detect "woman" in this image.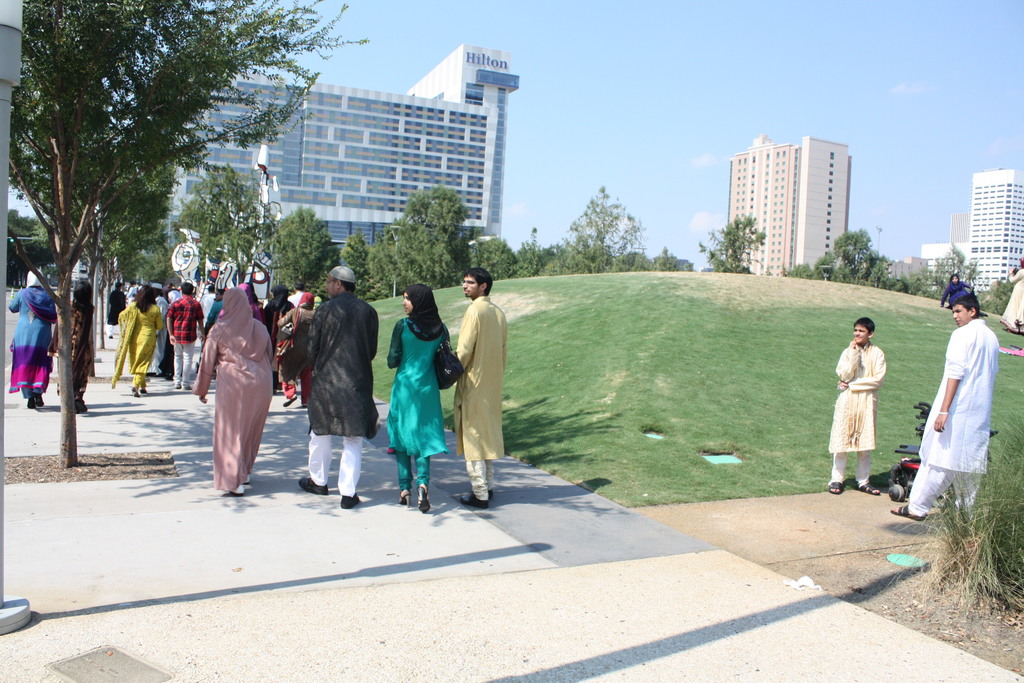
Detection: <region>8, 268, 56, 407</region>.
